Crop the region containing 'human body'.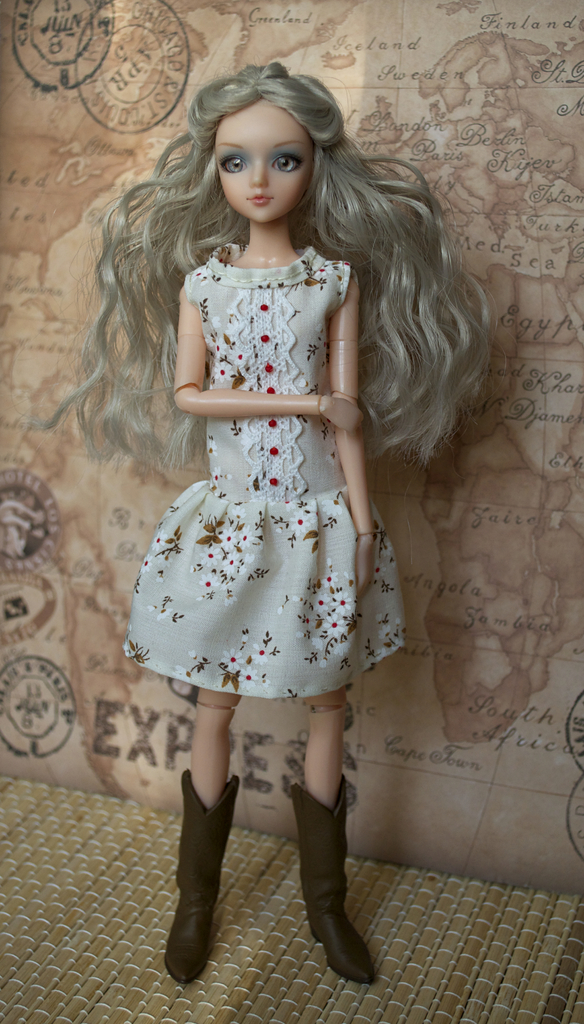
Crop region: left=111, top=90, right=437, bottom=965.
